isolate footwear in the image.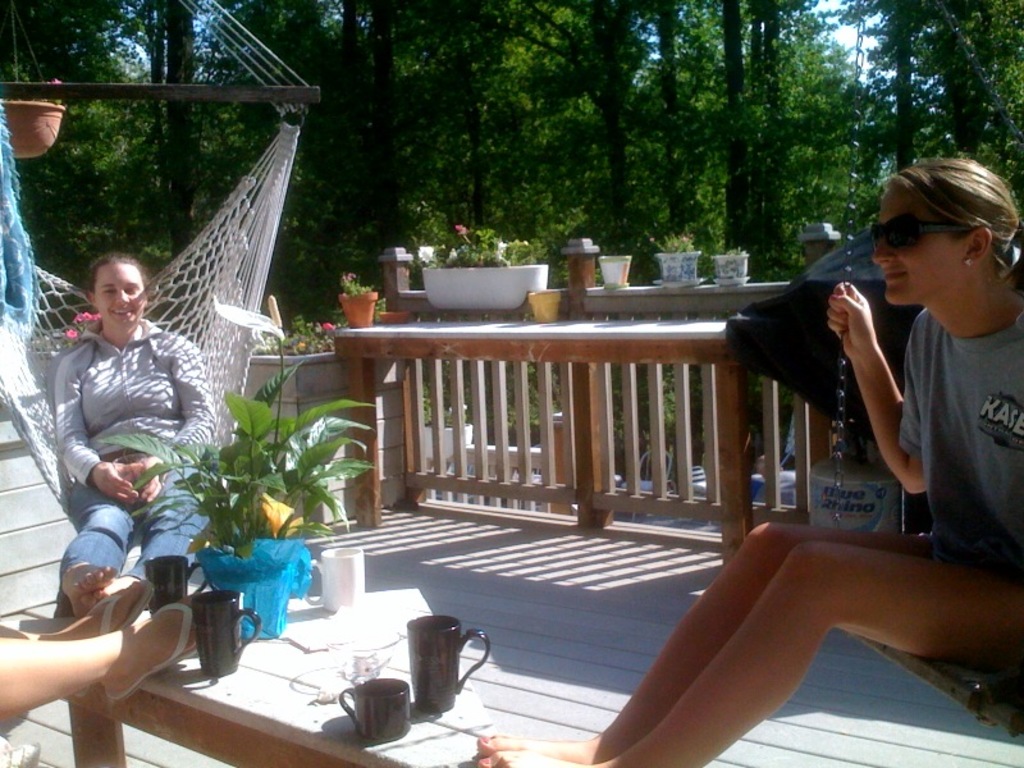
Isolated region: 82 585 155 631.
